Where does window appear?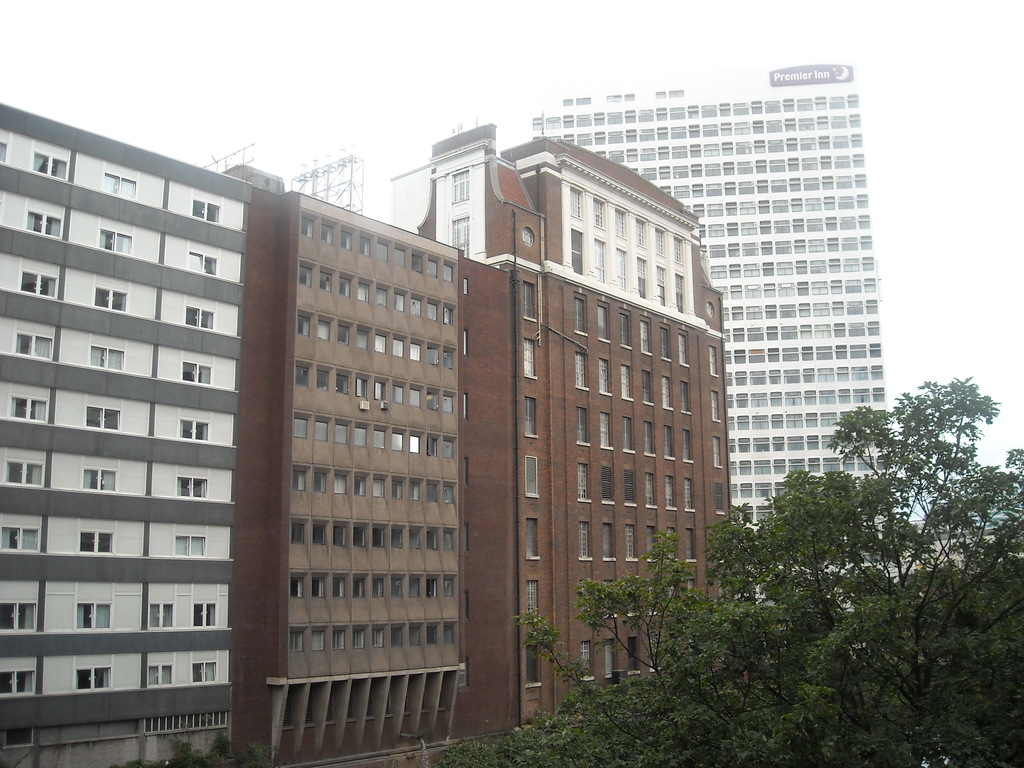
Appears at bbox=(284, 692, 296, 727).
